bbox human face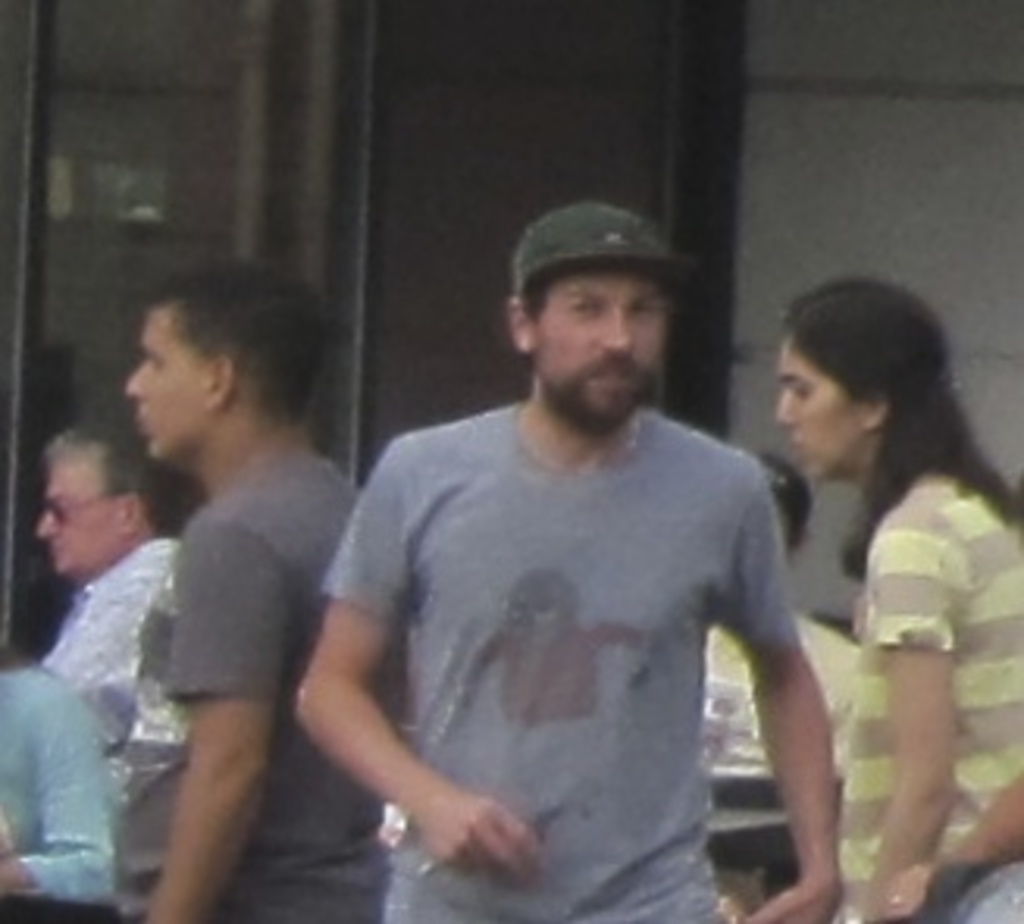
Rect(783, 338, 858, 482)
